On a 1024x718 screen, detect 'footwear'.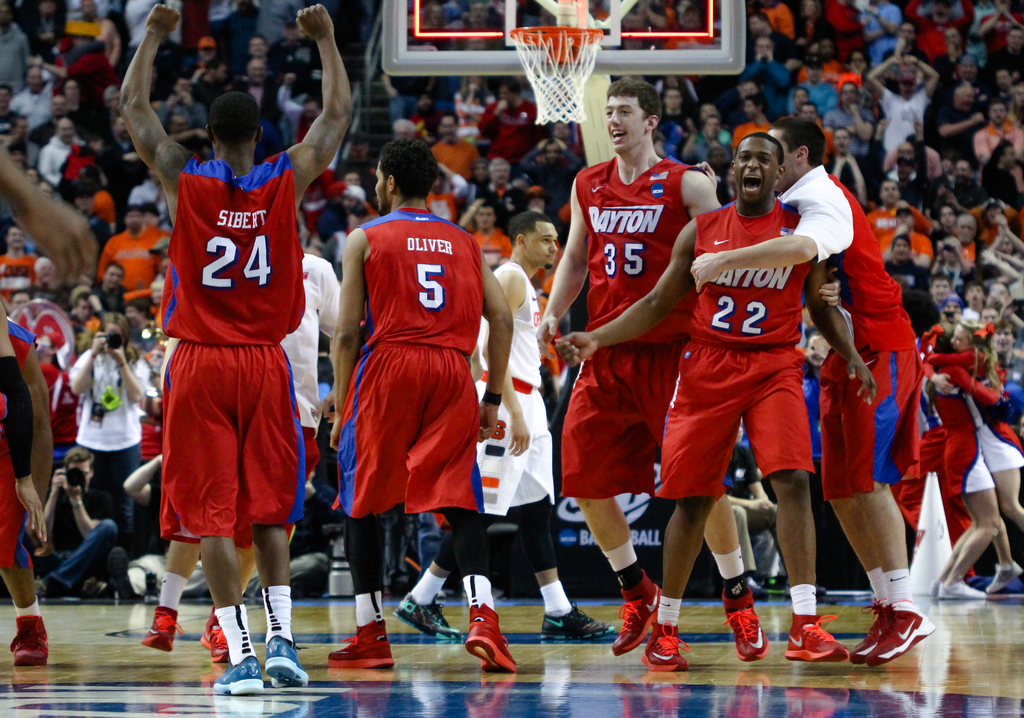
[left=141, top=605, right=186, bottom=655].
